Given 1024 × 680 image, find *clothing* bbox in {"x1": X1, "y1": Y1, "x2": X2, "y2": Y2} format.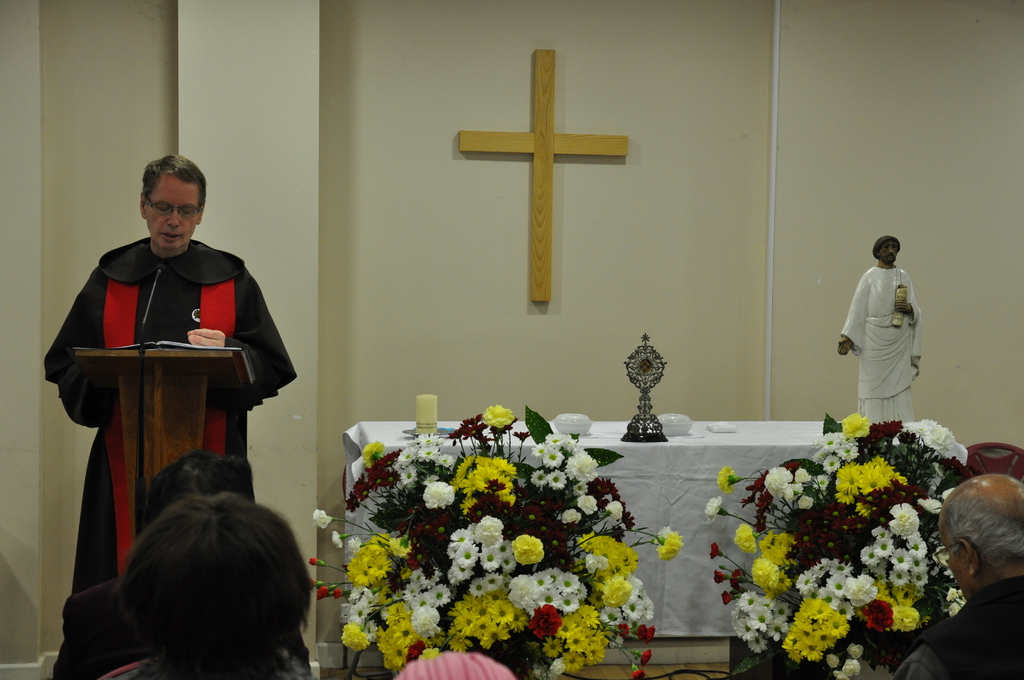
{"x1": 99, "y1": 652, "x2": 309, "y2": 679}.
